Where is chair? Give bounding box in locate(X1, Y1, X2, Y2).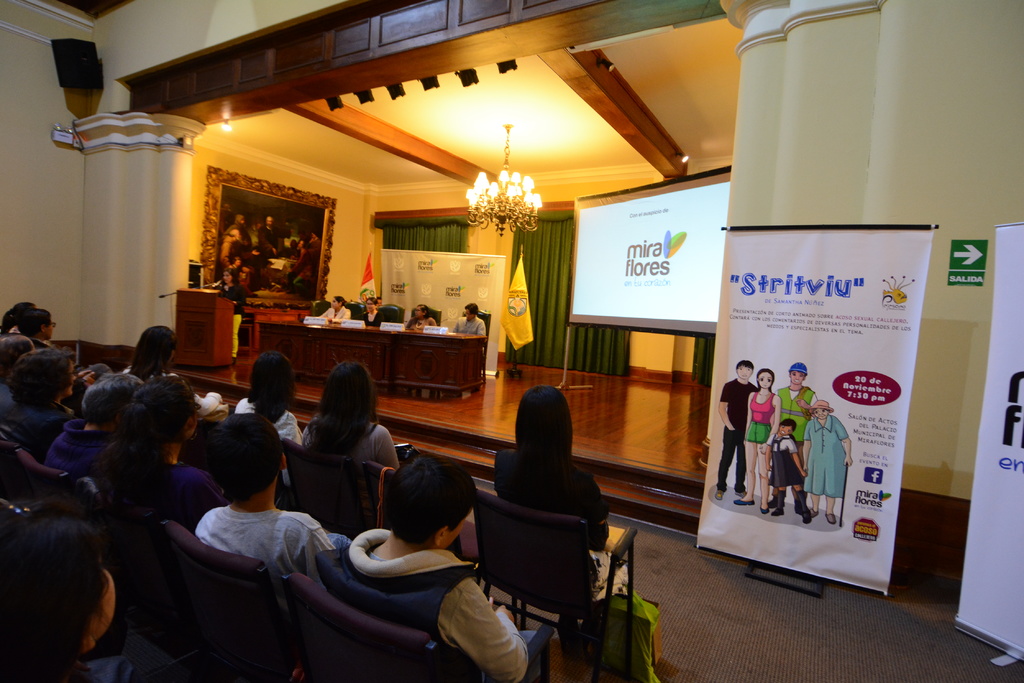
locate(177, 417, 235, 484).
